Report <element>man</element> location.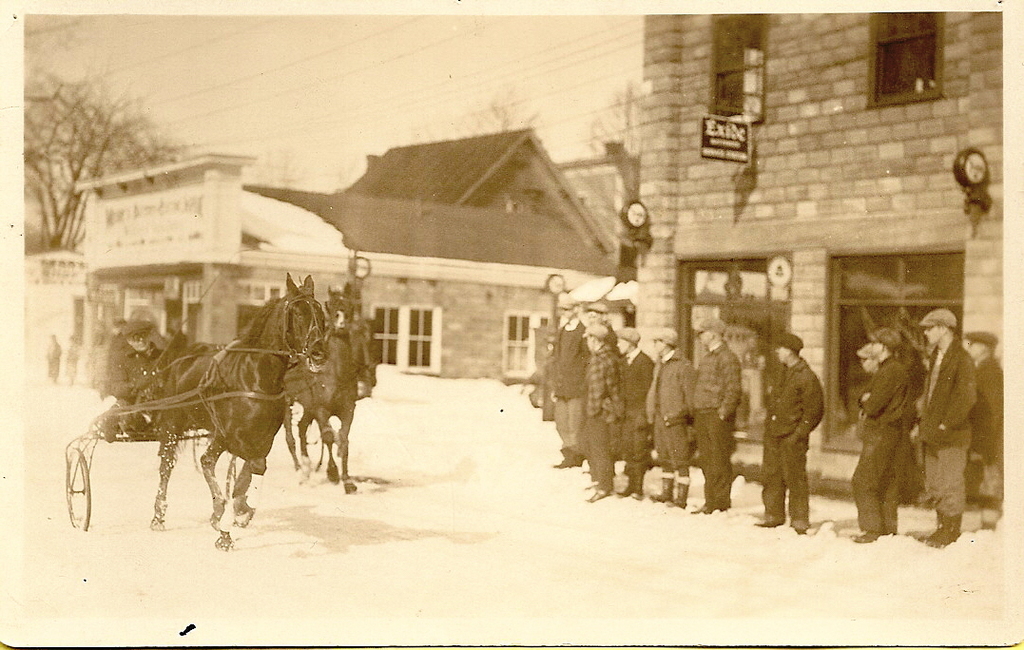
Report: bbox=[851, 329, 910, 544].
